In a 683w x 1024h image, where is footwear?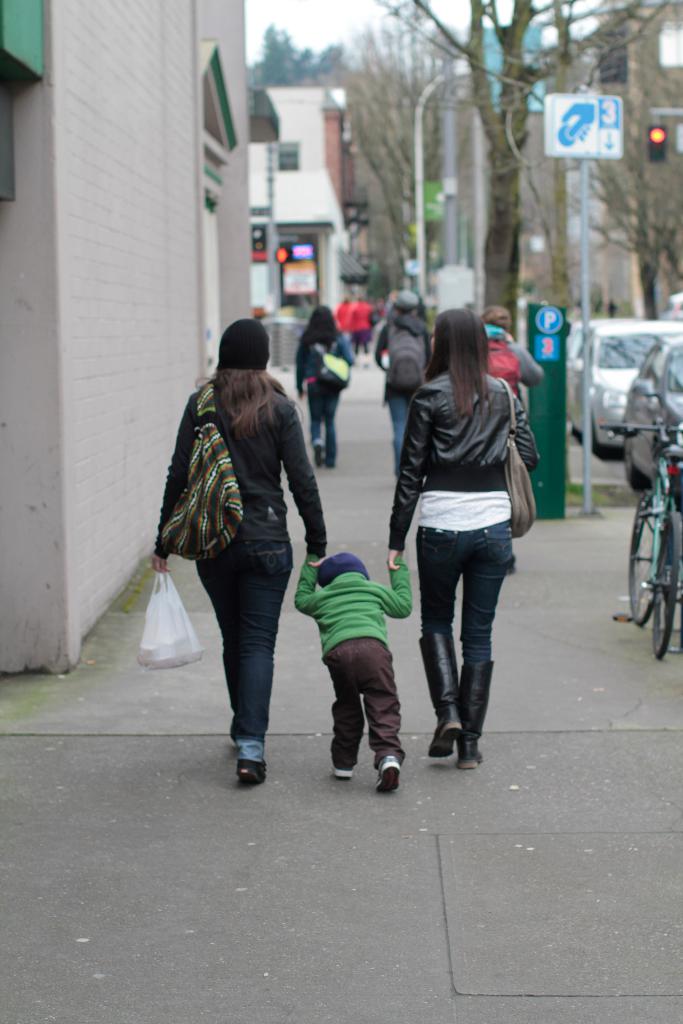
[x1=315, y1=447, x2=324, y2=468].
